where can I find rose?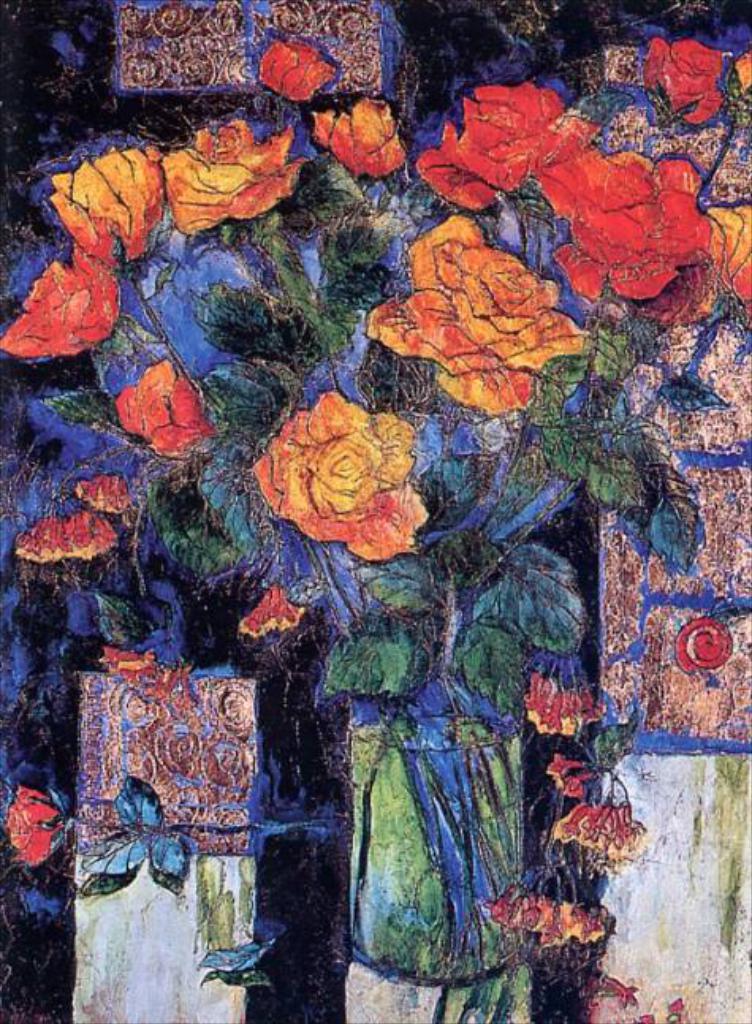
You can find it at l=255, t=33, r=337, b=106.
